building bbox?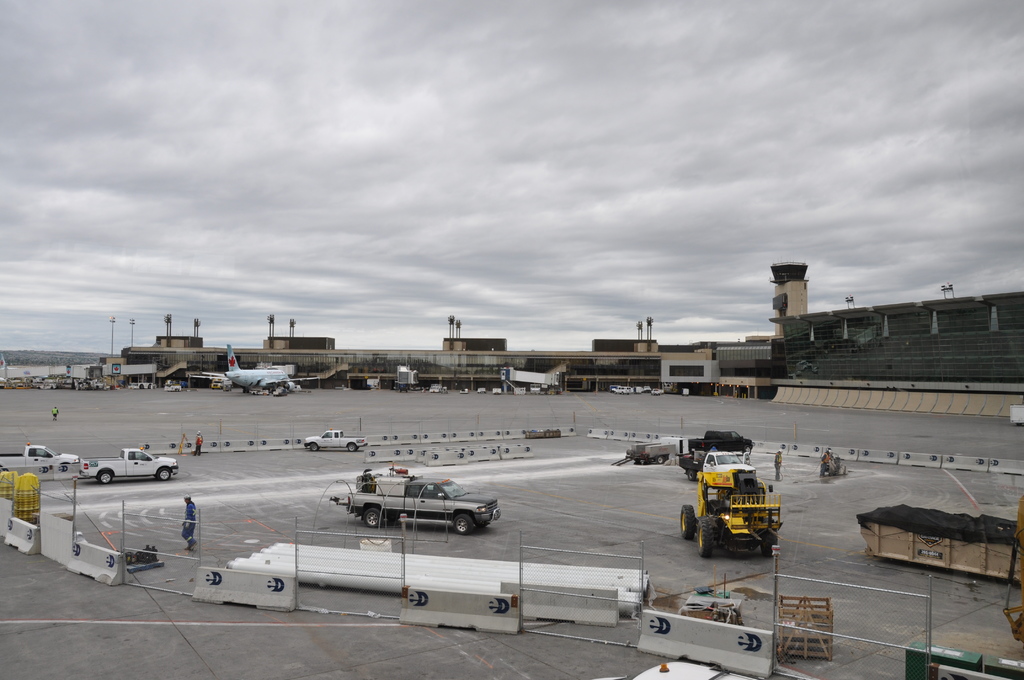
<region>122, 334, 791, 400</region>
